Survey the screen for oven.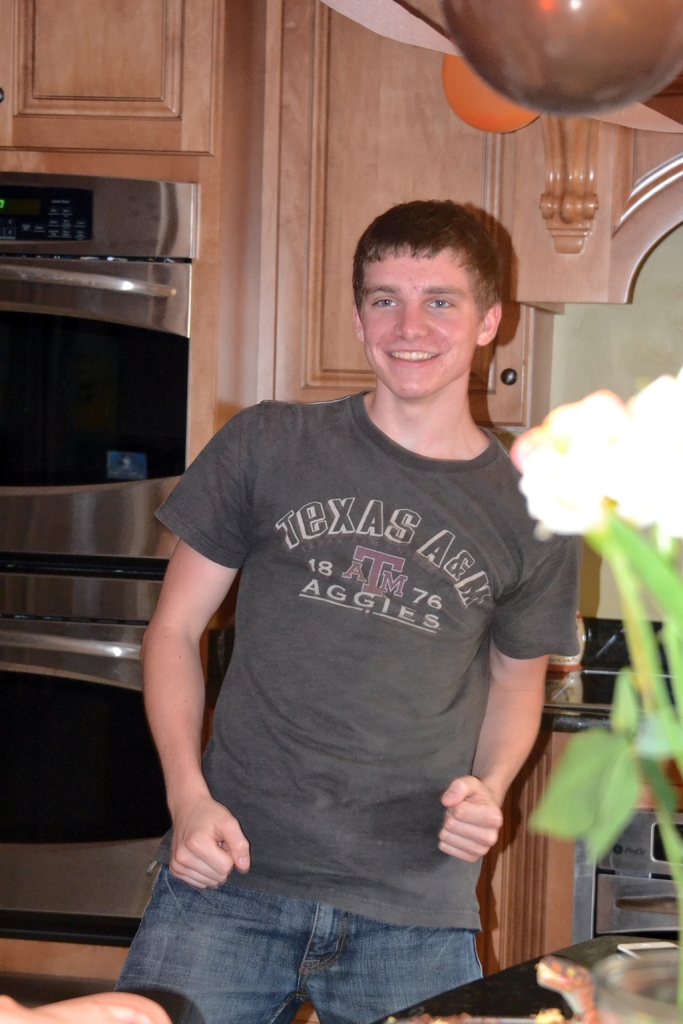
Survey found: bbox=[0, 161, 195, 576].
